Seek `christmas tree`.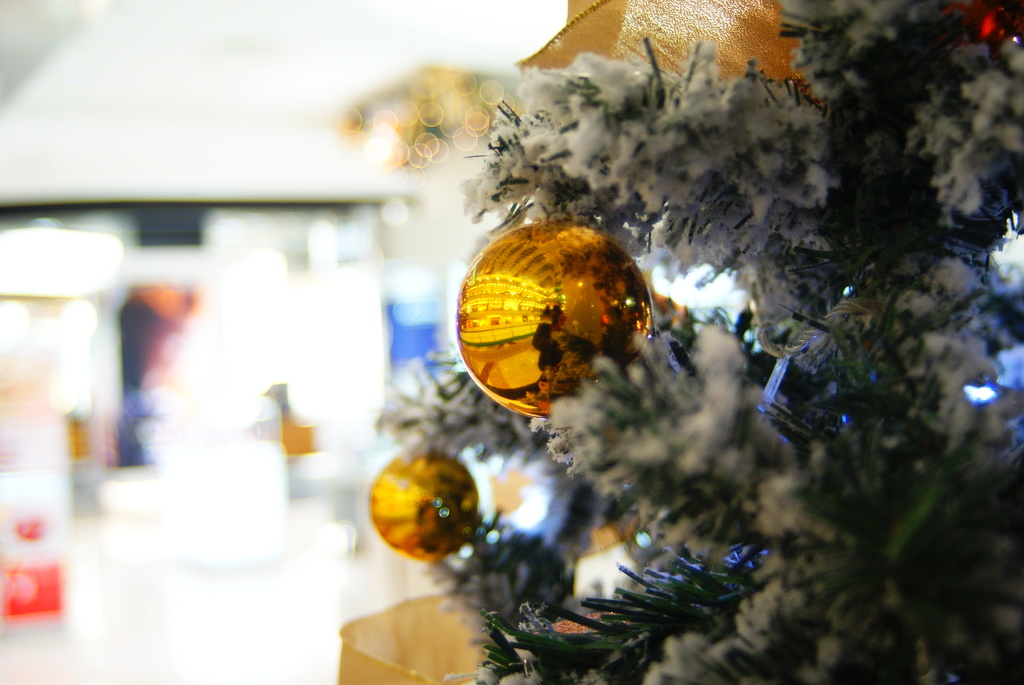
373,0,1022,684.
